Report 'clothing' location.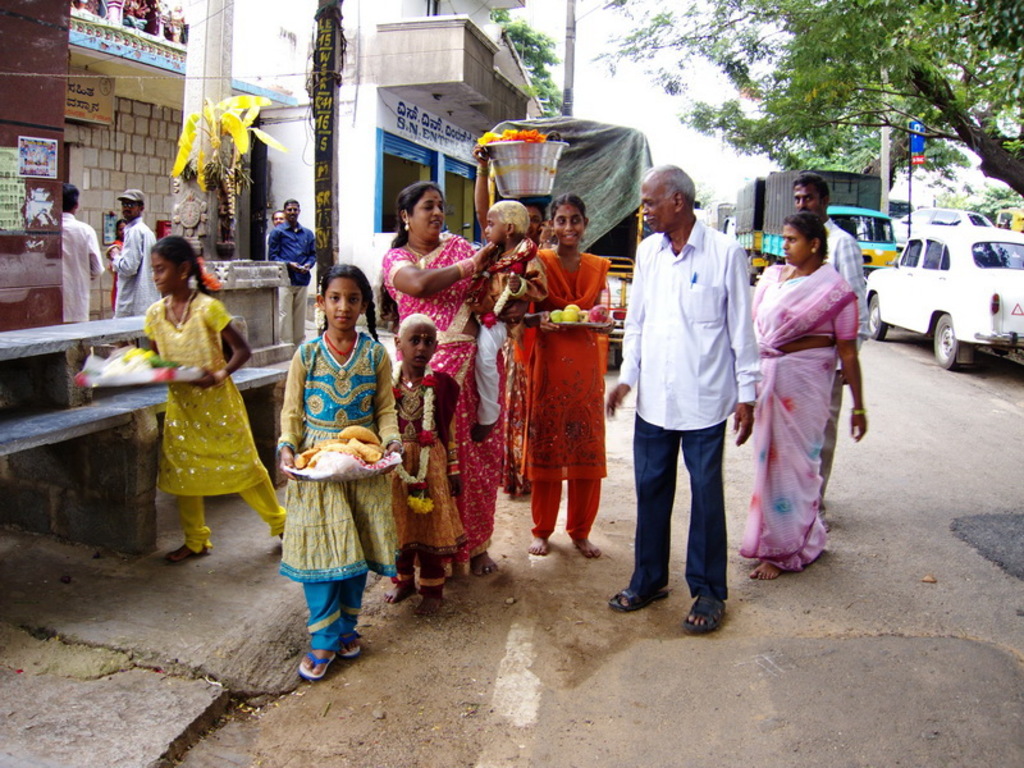
Report: <bbox>515, 248, 613, 545</bbox>.
